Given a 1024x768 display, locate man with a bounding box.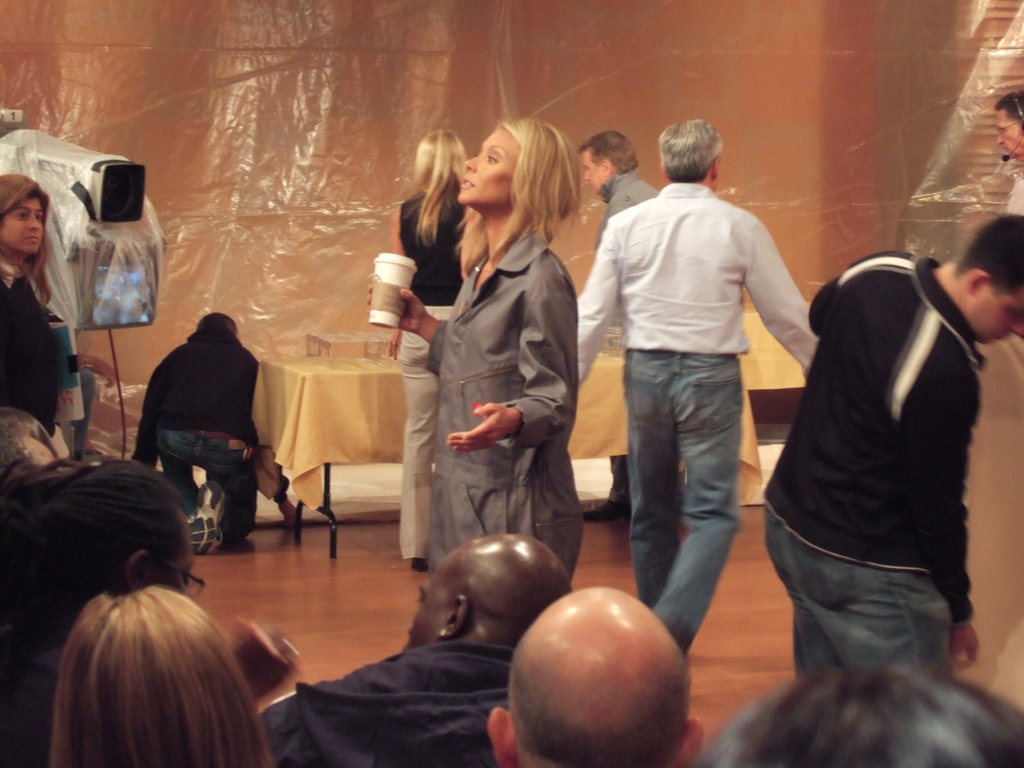
Located: 0,171,72,484.
